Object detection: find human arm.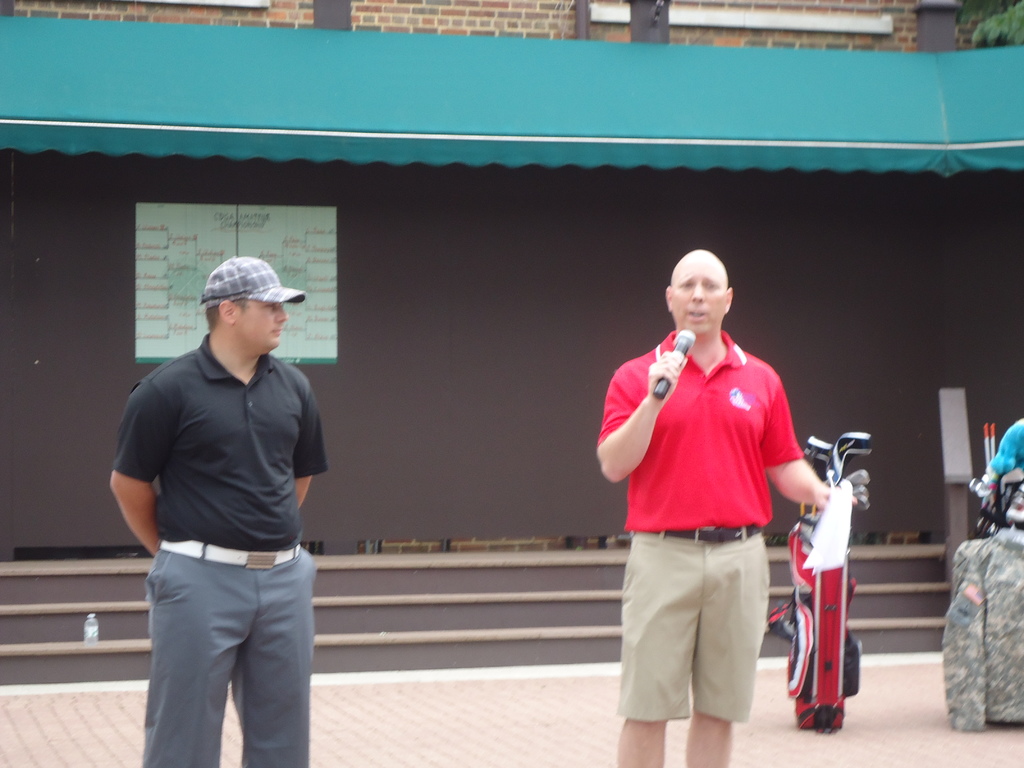
<region>101, 379, 178, 565</region>.
